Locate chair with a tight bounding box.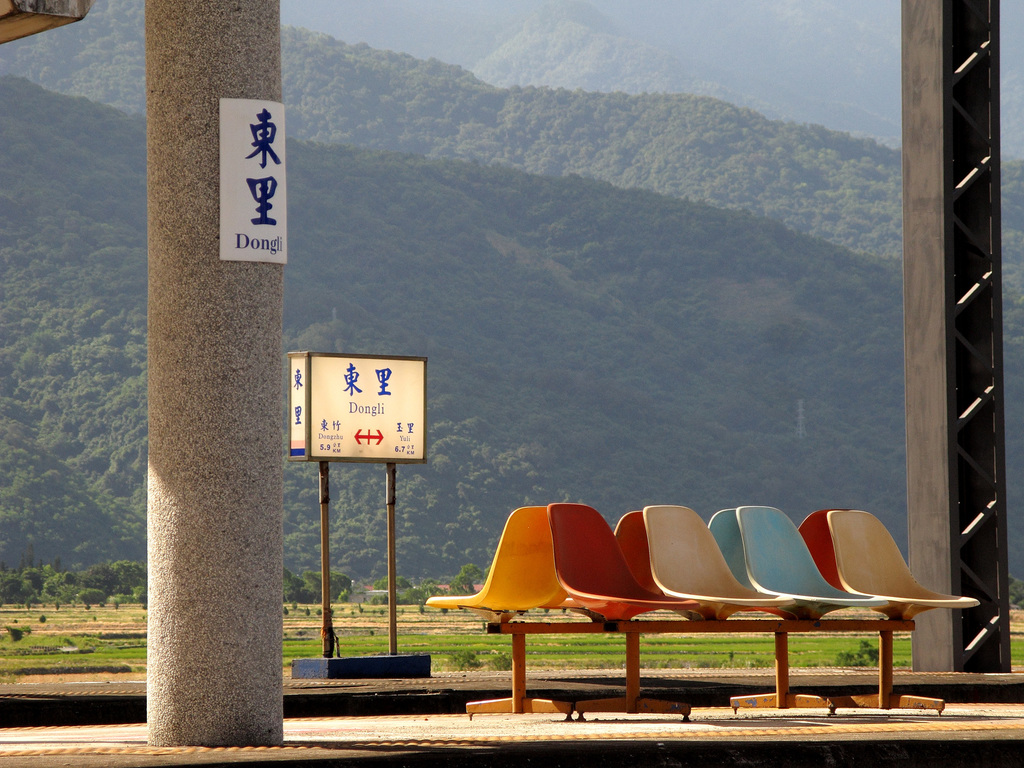
locate(528, 500, 698, 711).
